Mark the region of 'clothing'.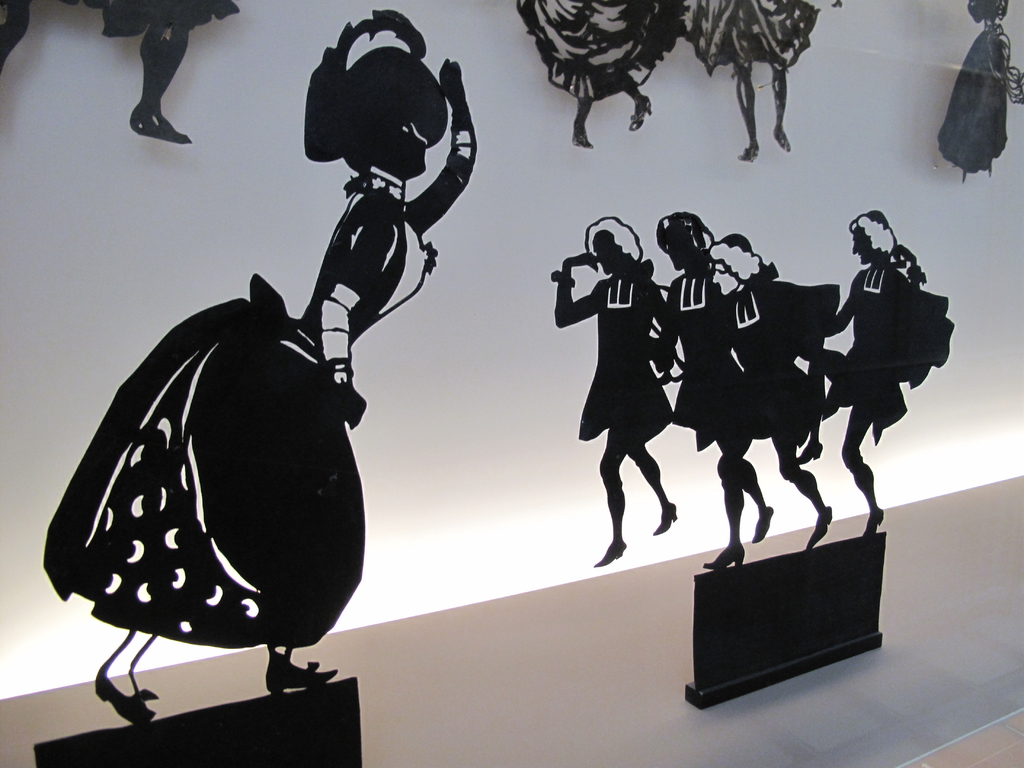
Region: {"x1": 820, "y1": 255, "x2": 908, "y2": 437}.
